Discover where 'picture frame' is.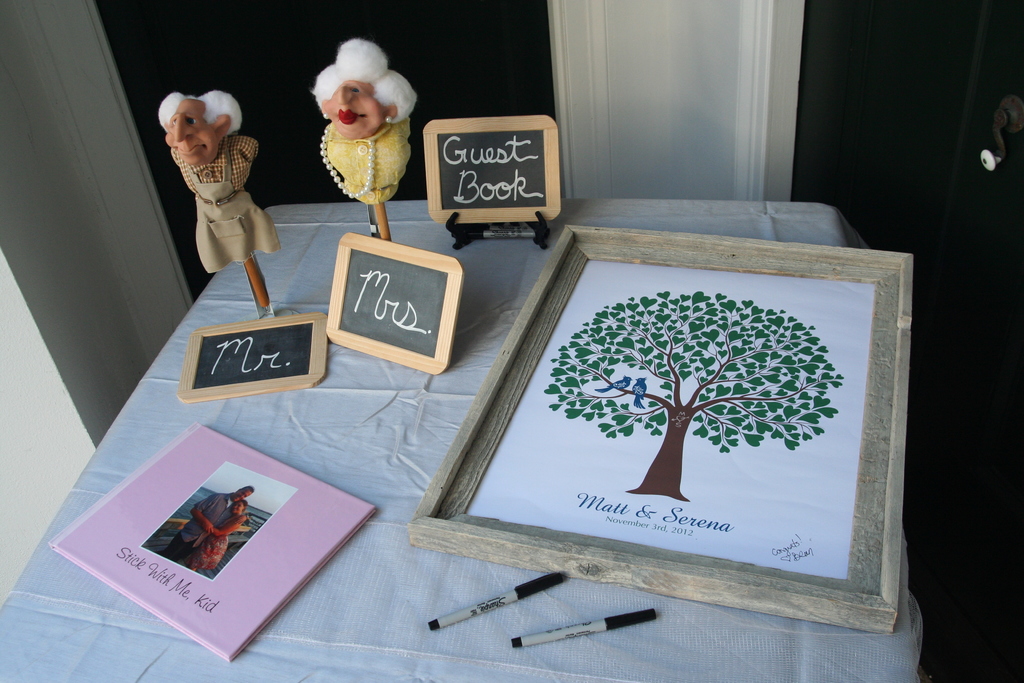
Discovered at x1=404 y1=220 x2=916 y2=632.
